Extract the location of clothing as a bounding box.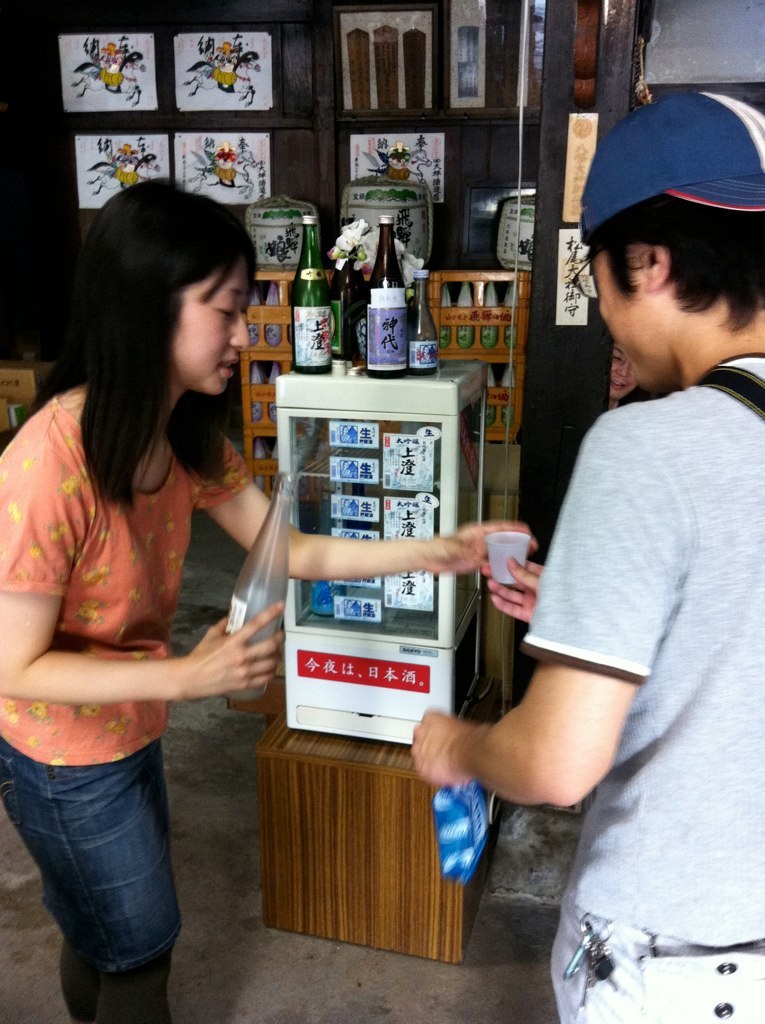
520 361 764 1023.
